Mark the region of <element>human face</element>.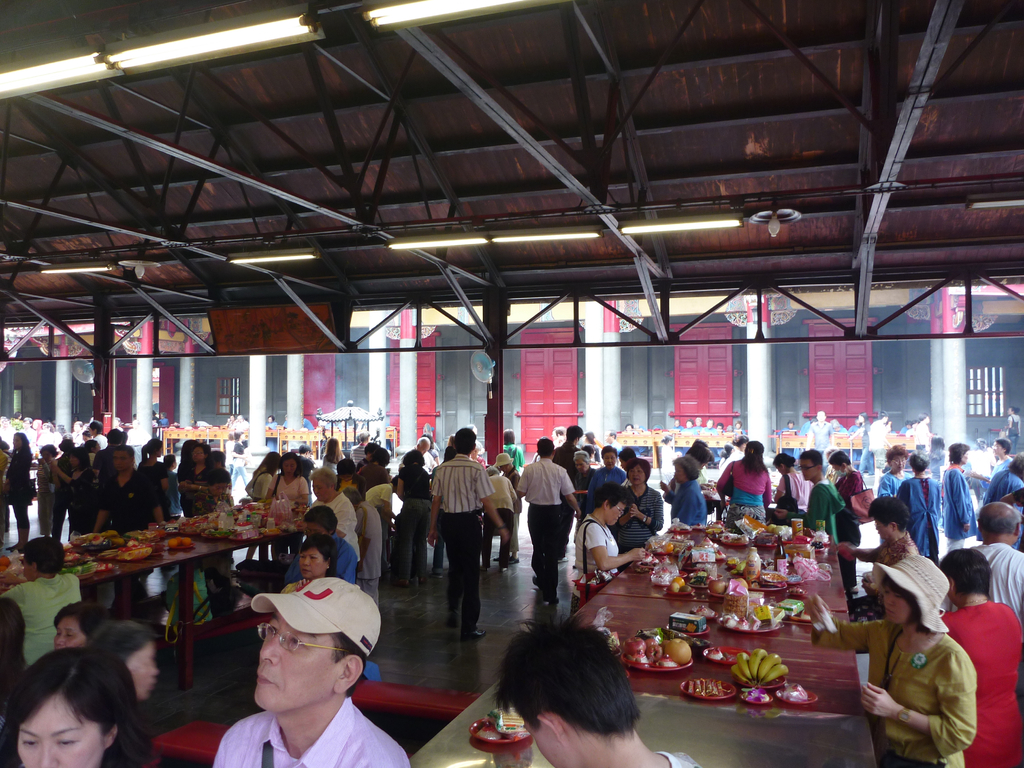
Region: select_region(883, 579, 904, 623).
